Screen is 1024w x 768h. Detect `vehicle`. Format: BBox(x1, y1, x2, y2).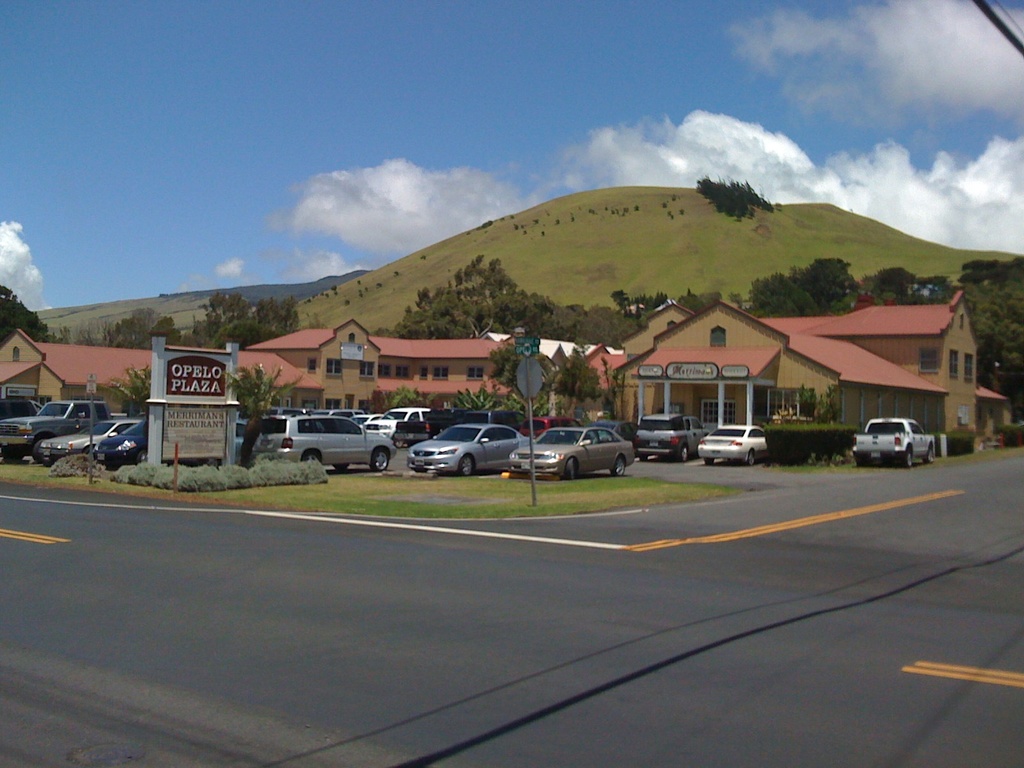
BBox(591, 420, 636, 442).
